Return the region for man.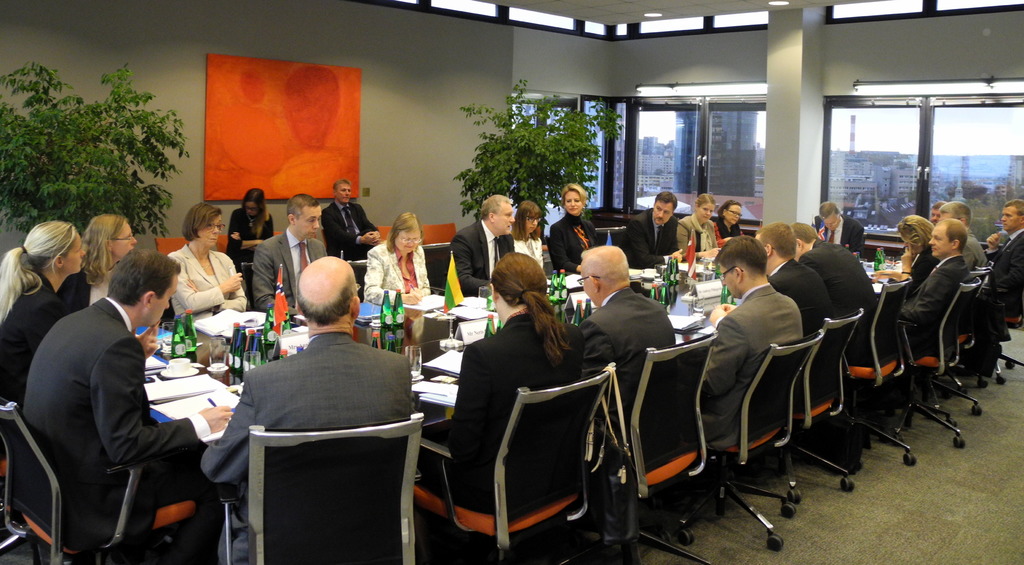
rect(895, 218, 972, 361).
